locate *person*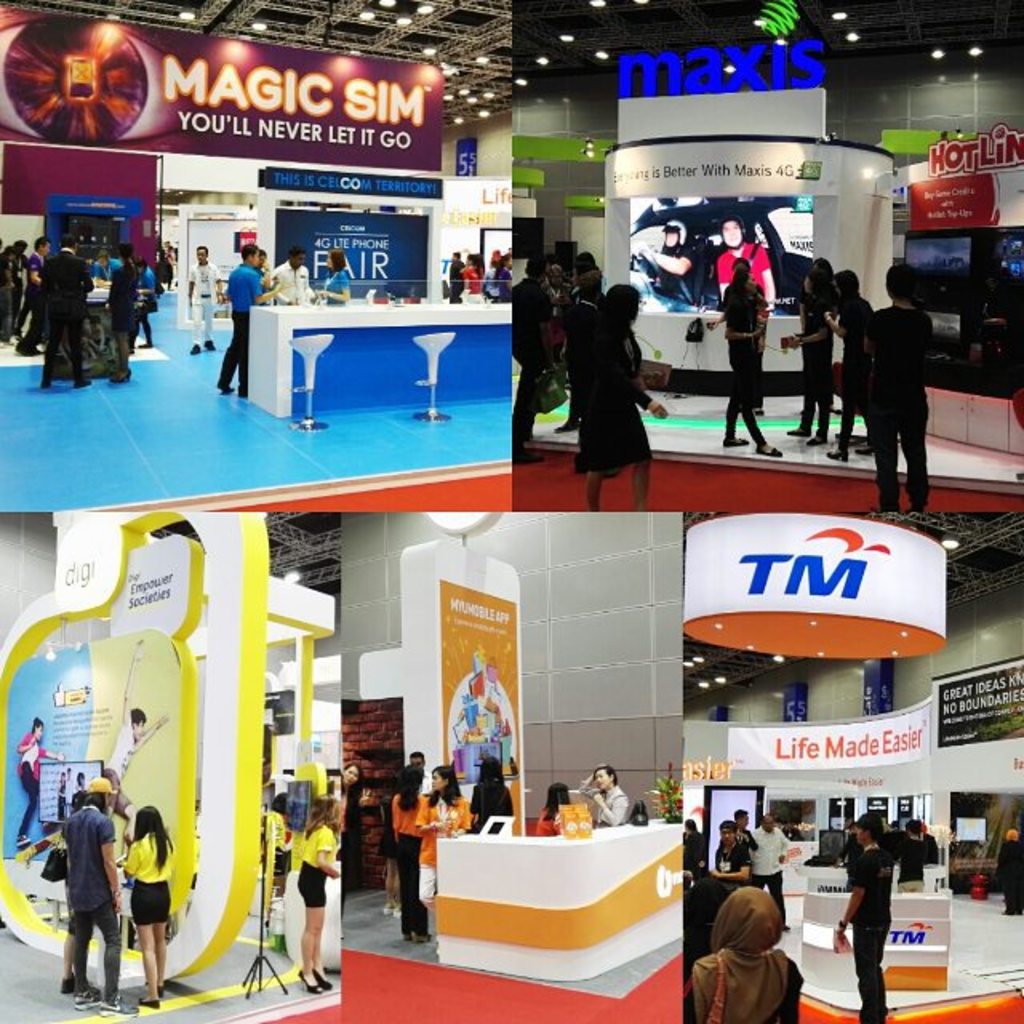
BBox(834, 806, 883, 1022)
